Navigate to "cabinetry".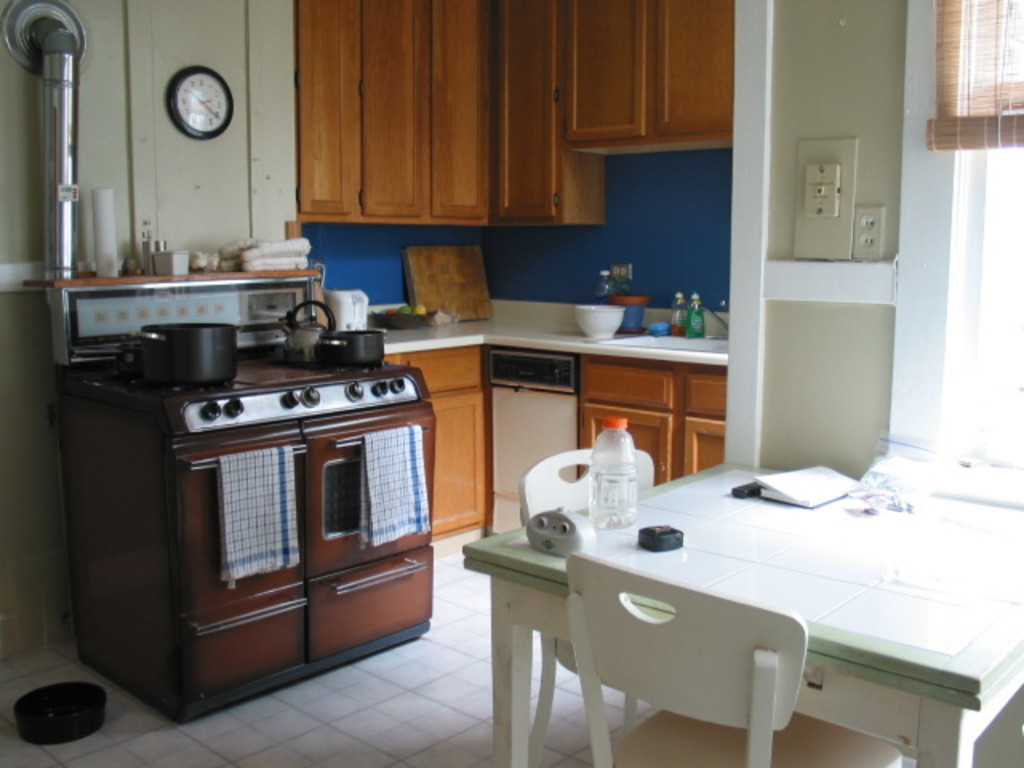
Navigation target: bbox(403, 344, 482, 395).
